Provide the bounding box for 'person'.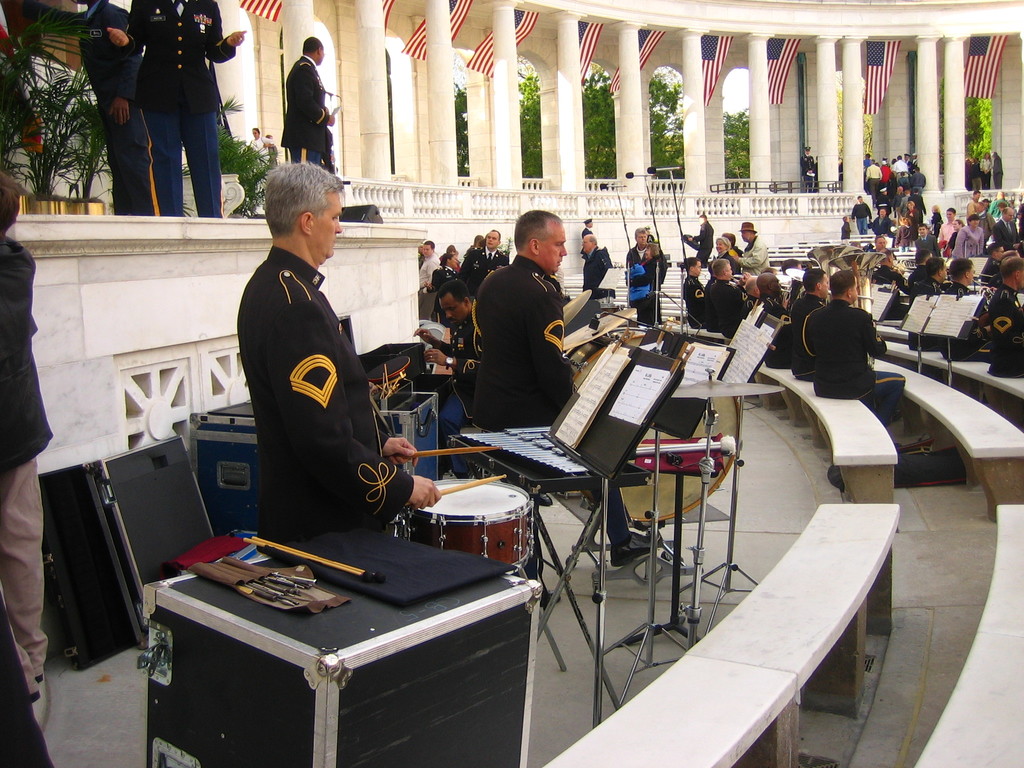
region(103, 0, 248, 219).
